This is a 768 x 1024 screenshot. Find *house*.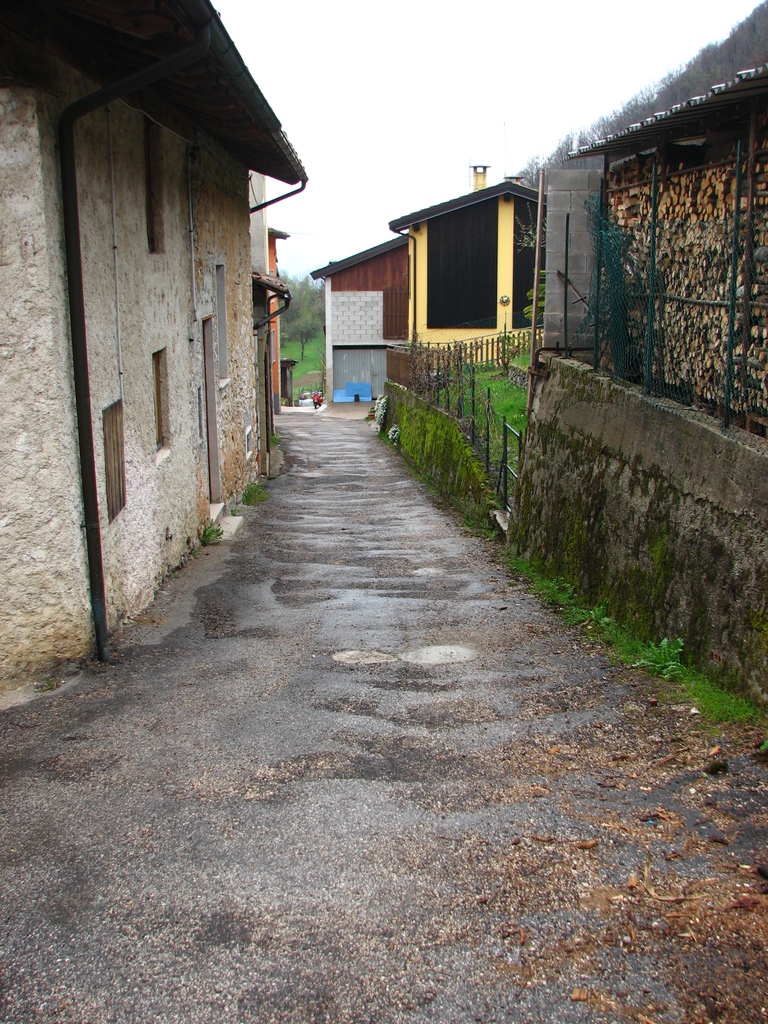
Bounding box: [386, 166, 547, 369].
